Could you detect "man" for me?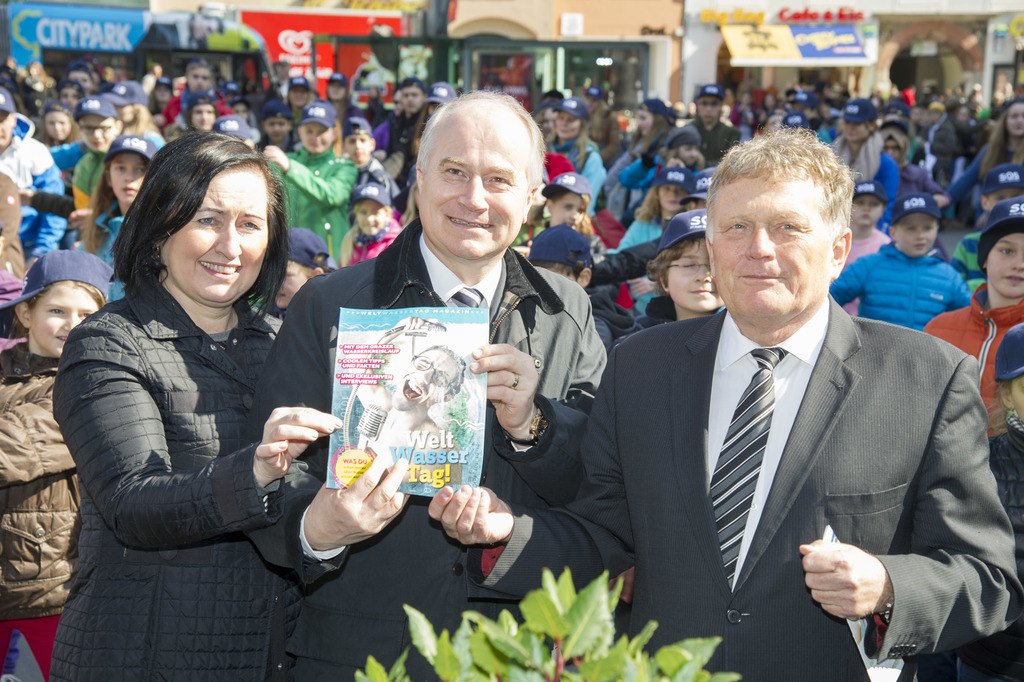
Detection result: box(221, 95, 603, 681).
